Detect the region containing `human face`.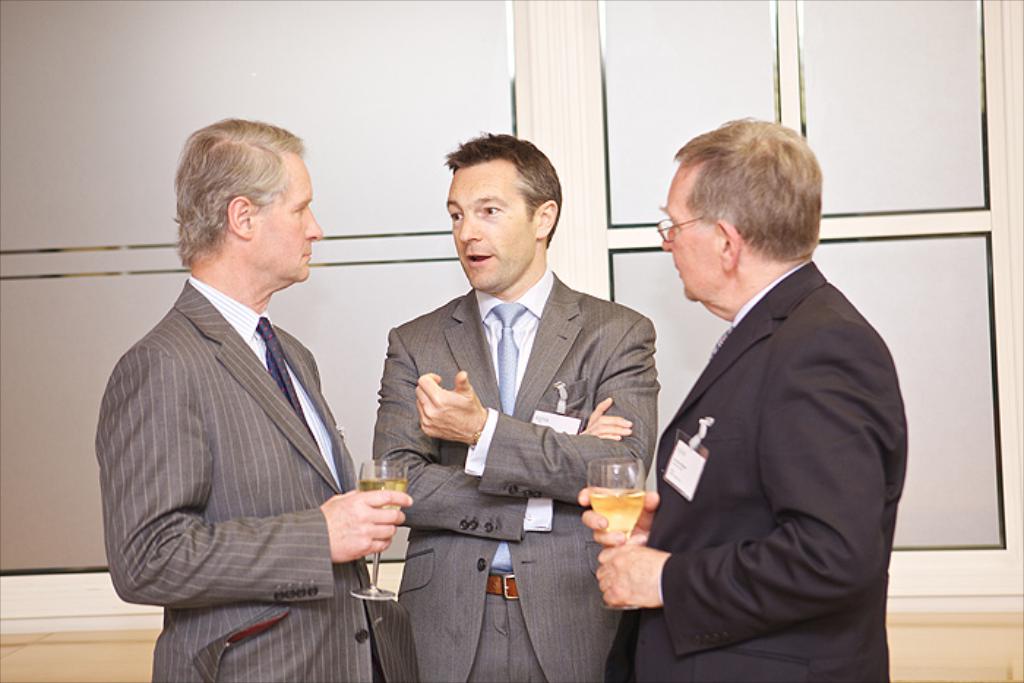
442, 161, 527, 291.
